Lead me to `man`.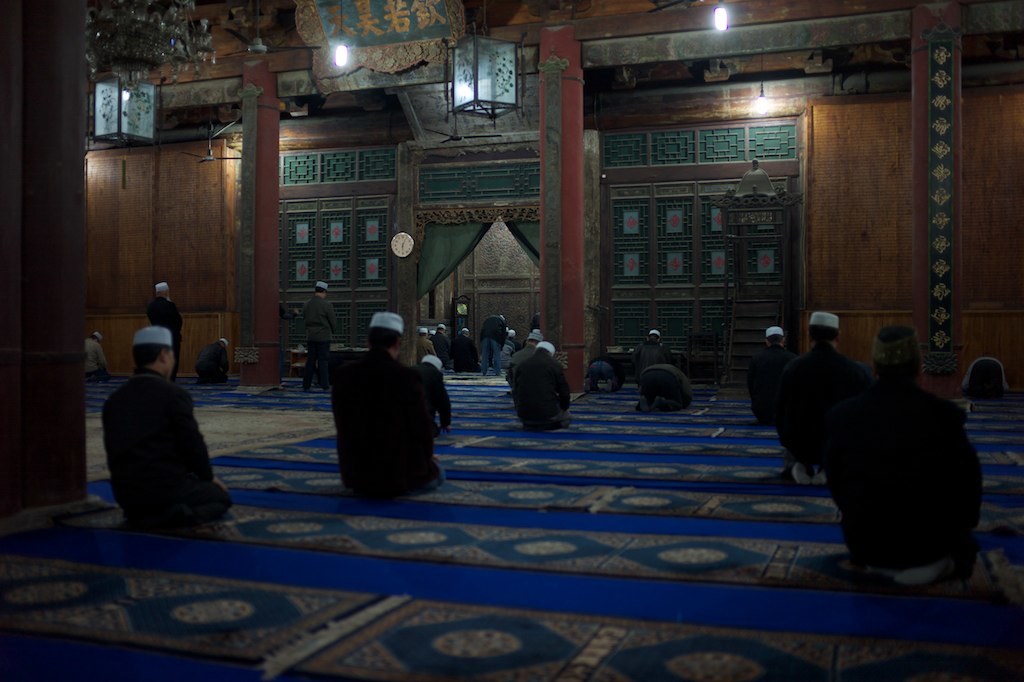
Lead to pyautogui.locateOnScreen(103, 326, 249, 523).
